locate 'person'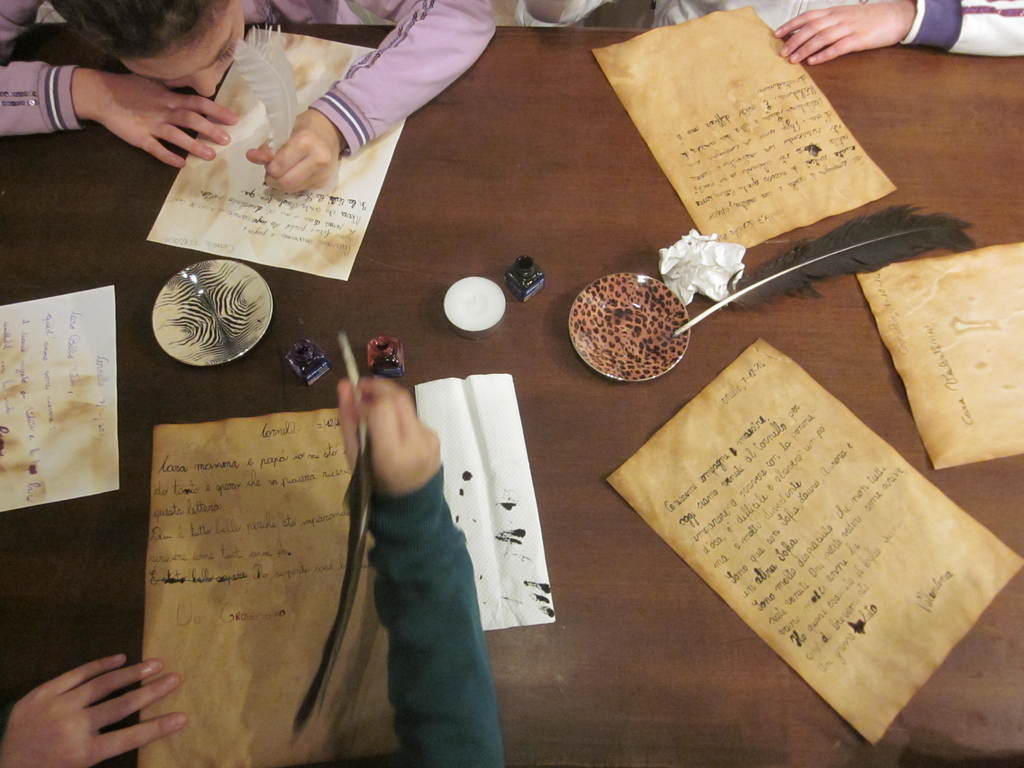
<box>512,0,1023,68</box>
